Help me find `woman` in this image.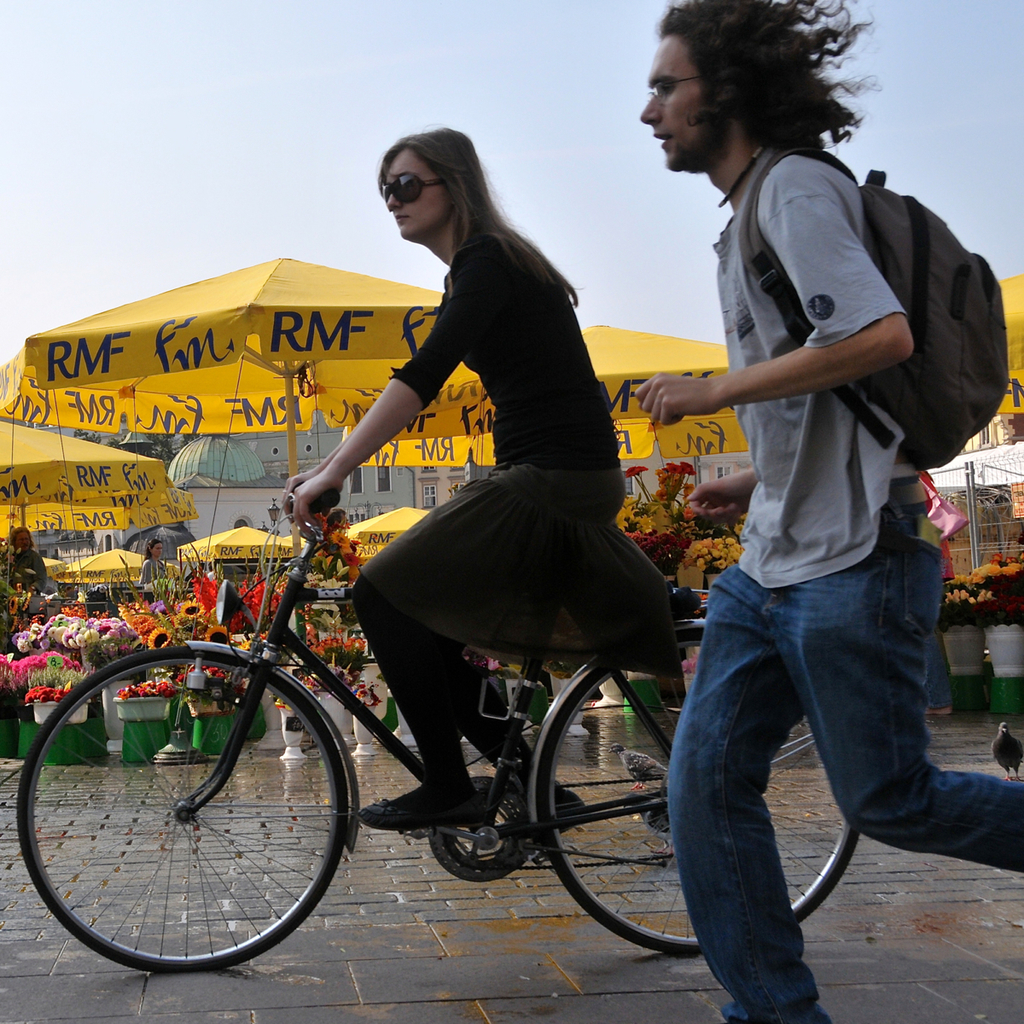
Found it: Rect(297, 118, 666, 852).
